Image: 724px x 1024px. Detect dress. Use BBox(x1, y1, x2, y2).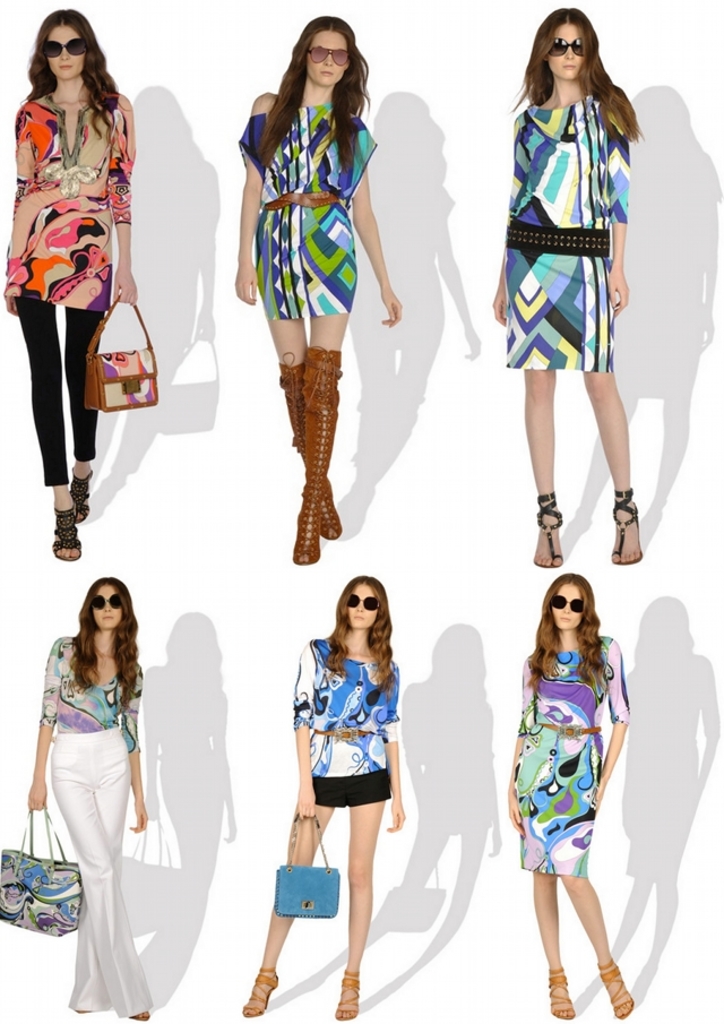
BBox(506, 88, 627, 369).
